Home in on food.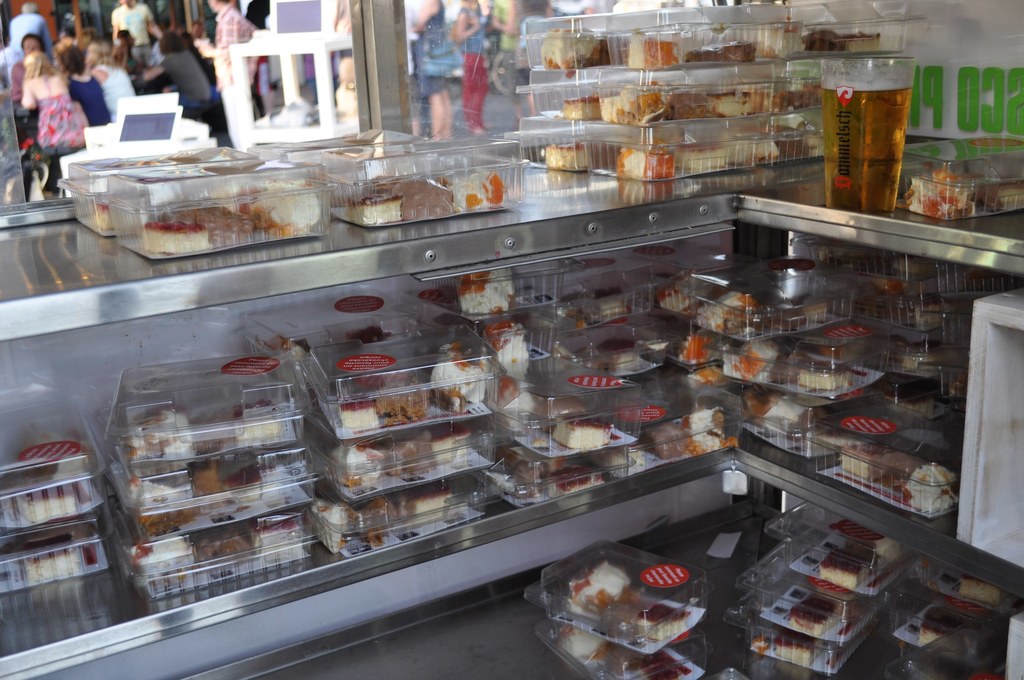
Homed in at bbox=(887, 450, 923, 483).
